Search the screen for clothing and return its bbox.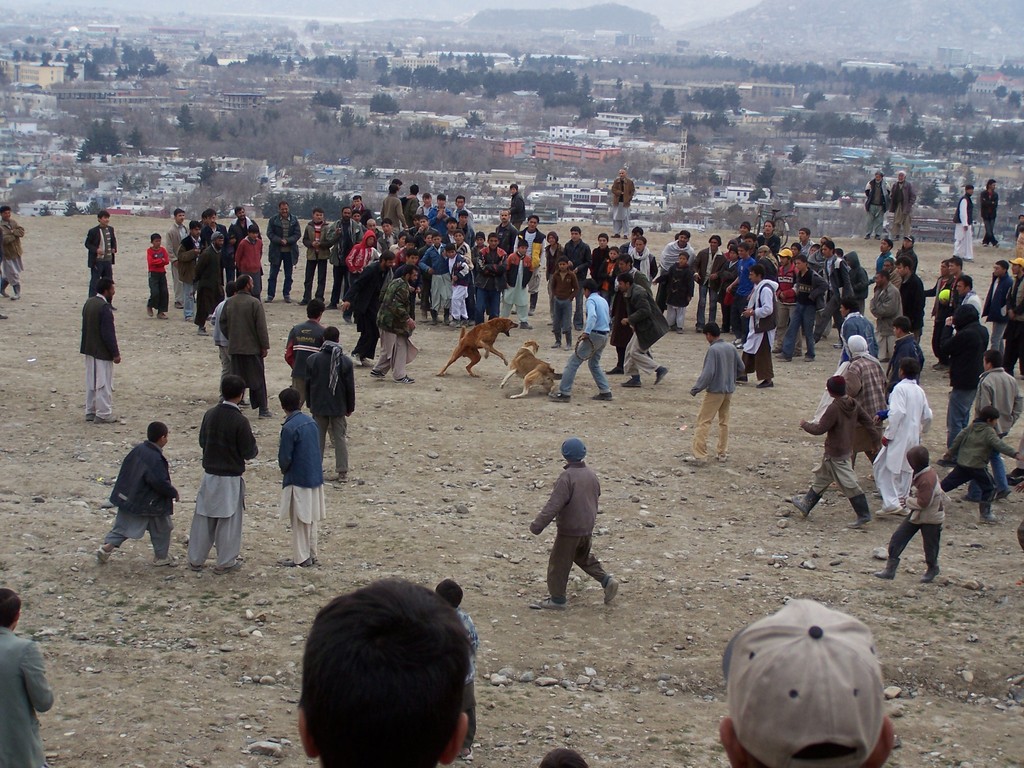
Found: box(526, 458, 599, 610).
